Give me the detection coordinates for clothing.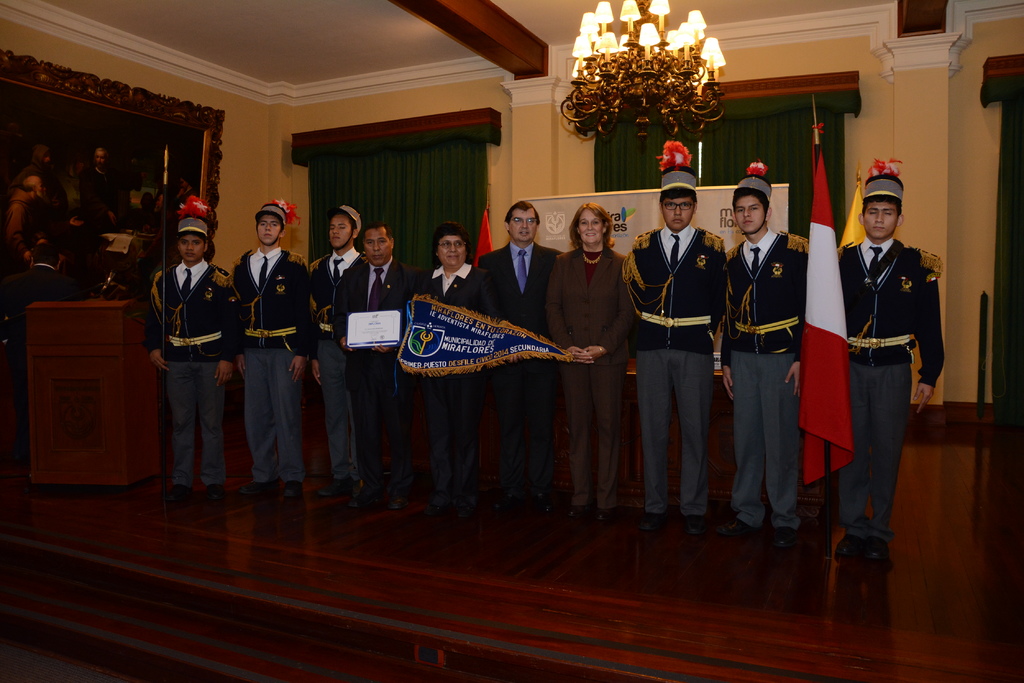
bbox=(820, 242, 961, 531).
